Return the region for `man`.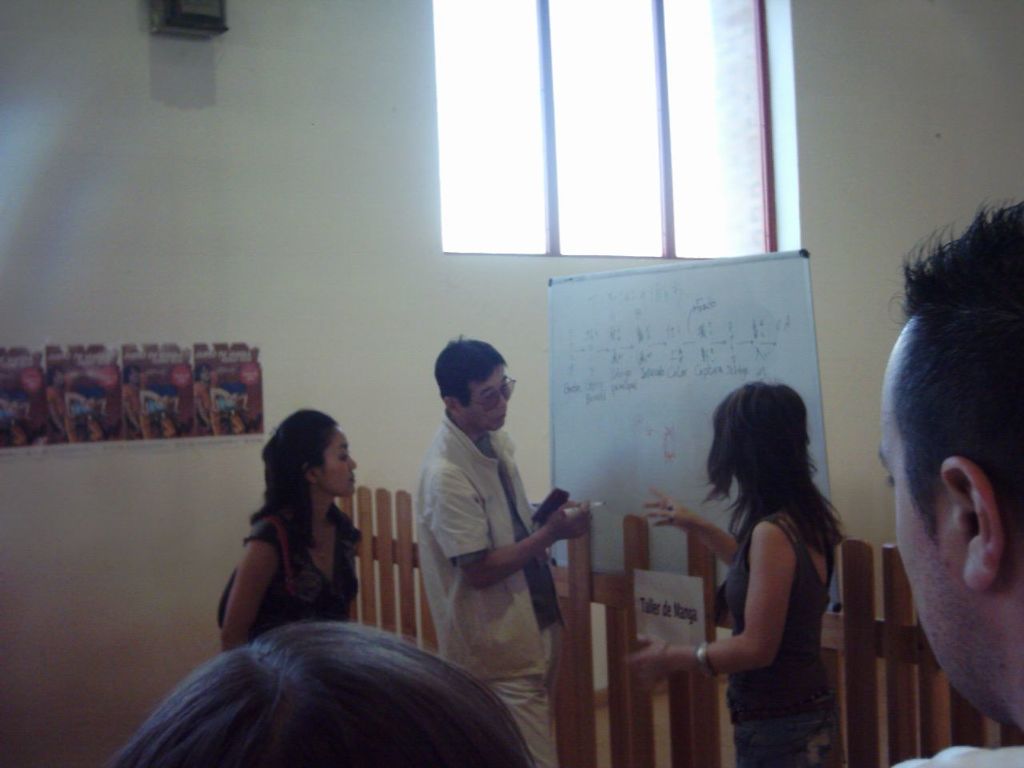
382:314:586:767.
